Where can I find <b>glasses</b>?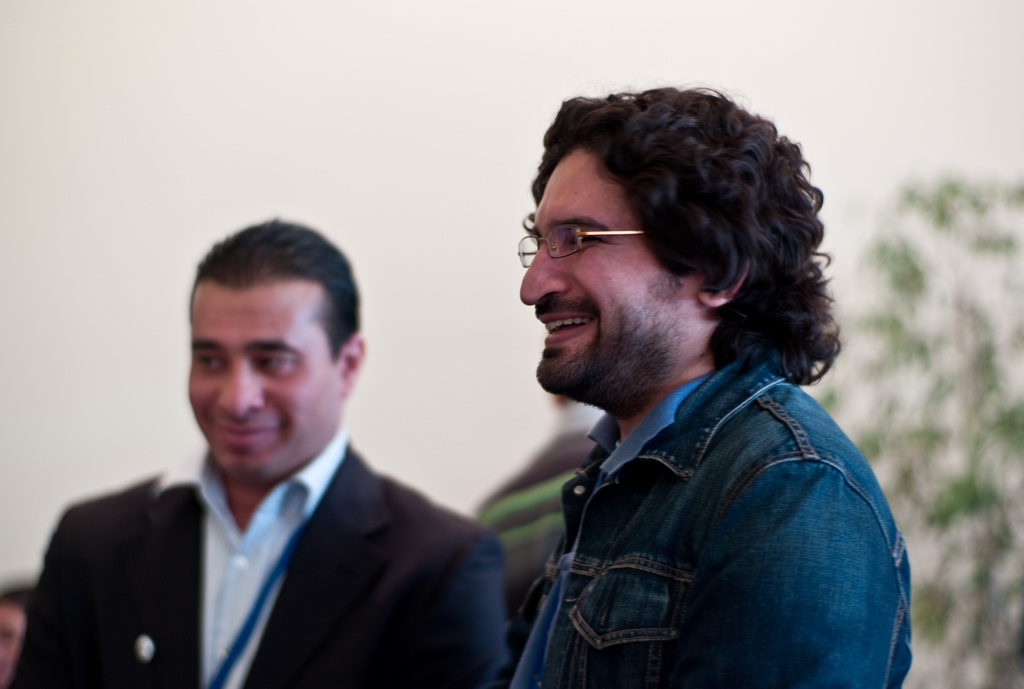
You can find it at [x1=525, y1=206, x2=637, y2=267].
